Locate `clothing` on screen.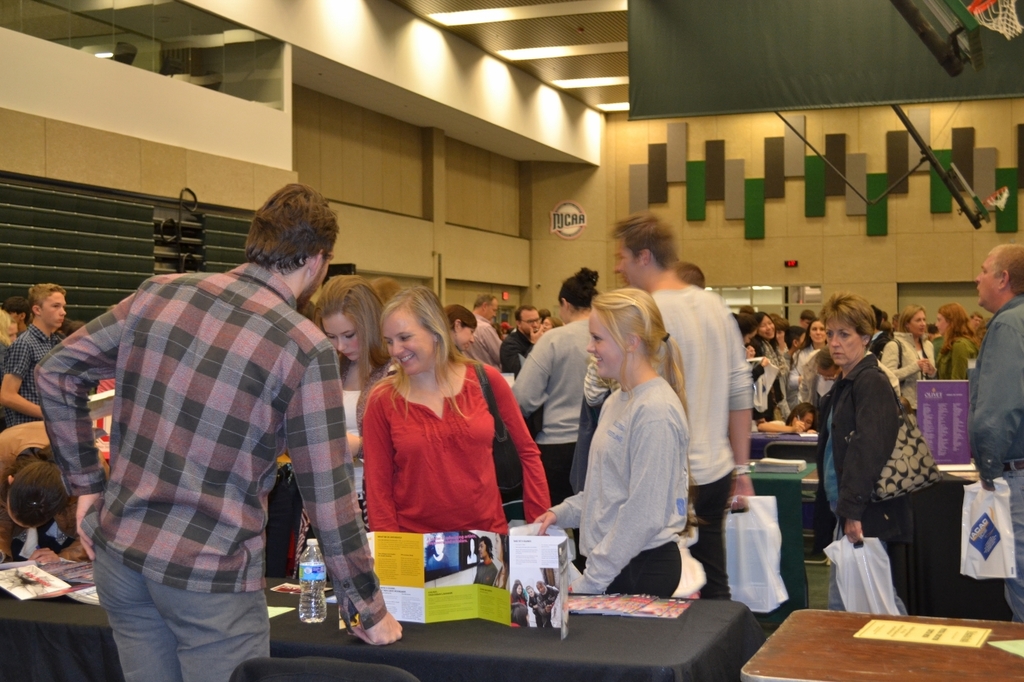
On screen at [left=558, top=372, right=686, bottom=592].
